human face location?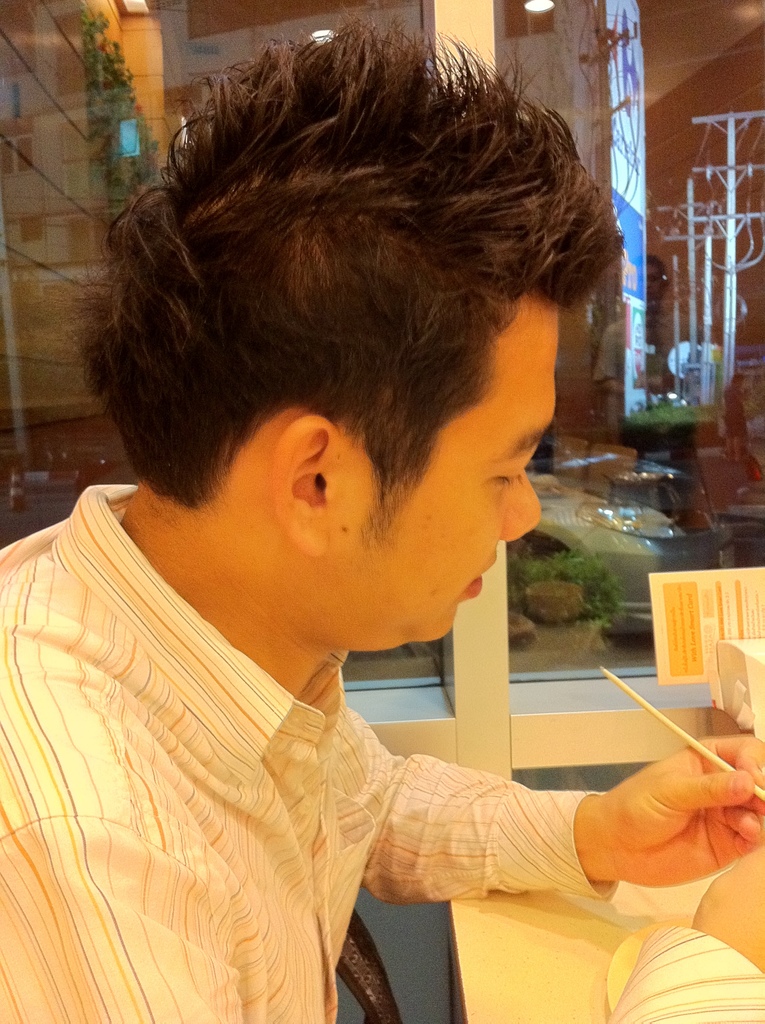
x1=329, y1=298, x2=554, y2=638
